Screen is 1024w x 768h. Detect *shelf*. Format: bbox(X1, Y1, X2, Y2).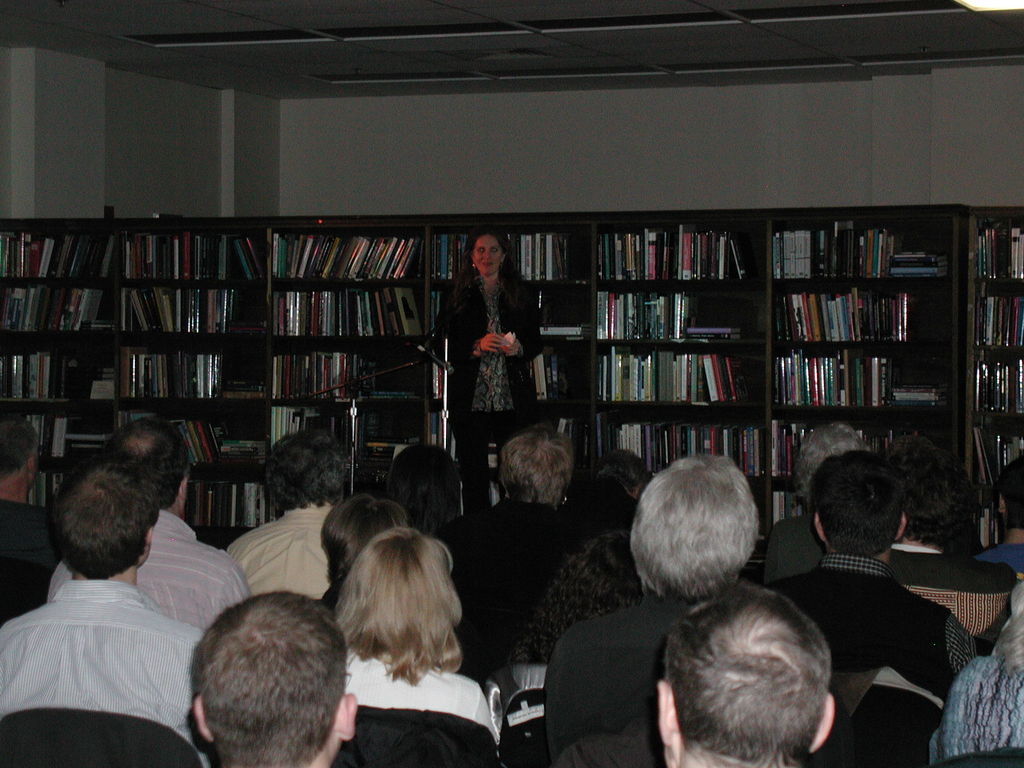
bbox(966, 436, 1023, 499).
